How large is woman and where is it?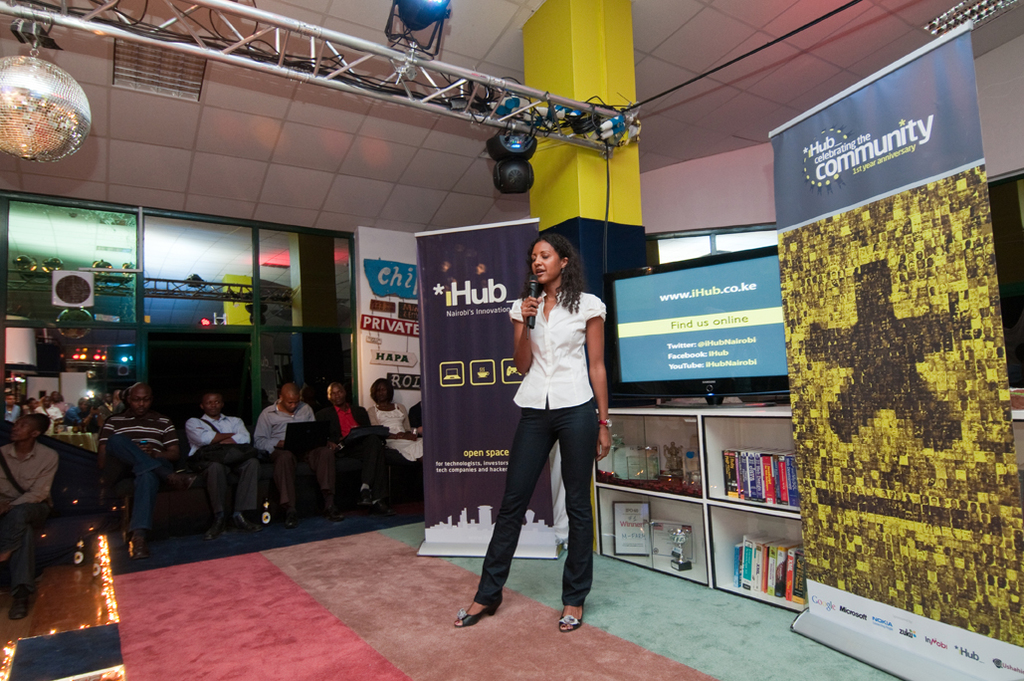
Bounding box: bbox(366, 378, 426, 469).
